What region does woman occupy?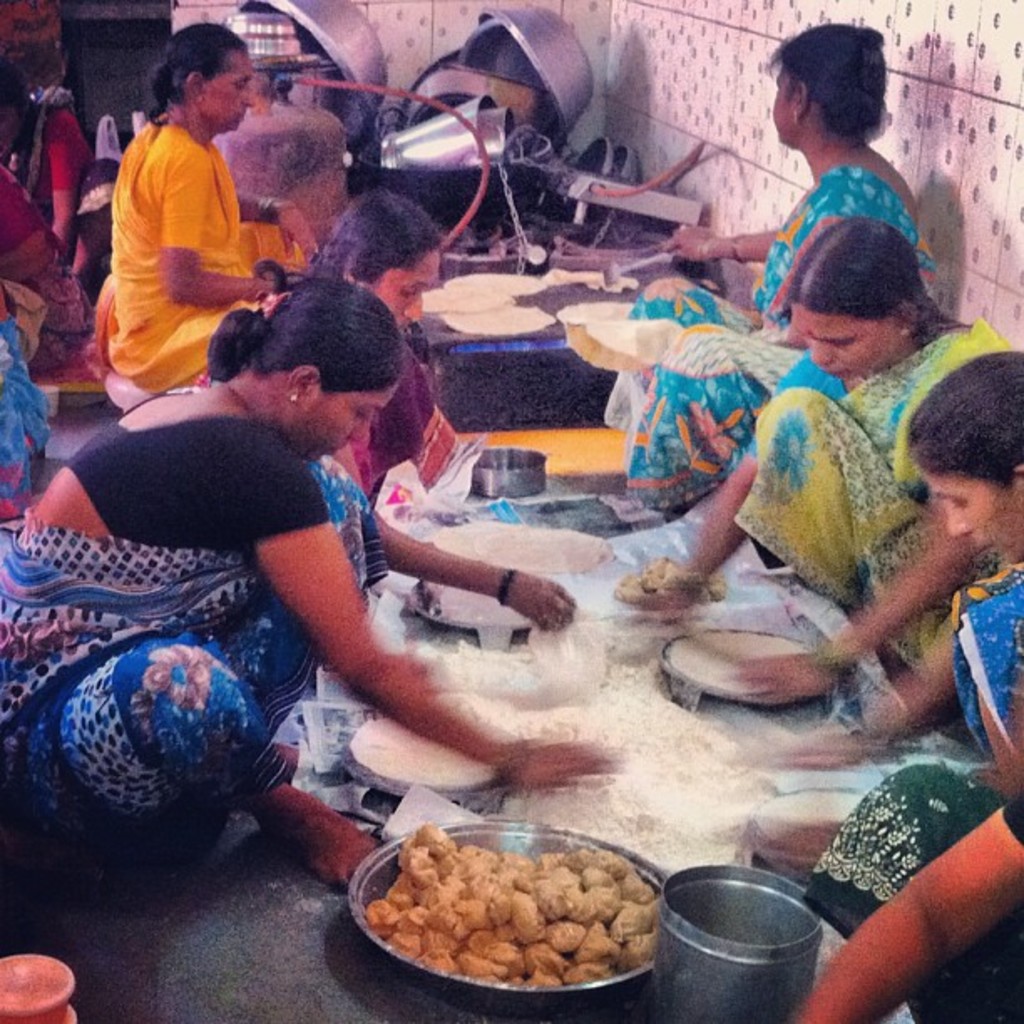
x1=0 y1=152 x2=84 y2=351.
